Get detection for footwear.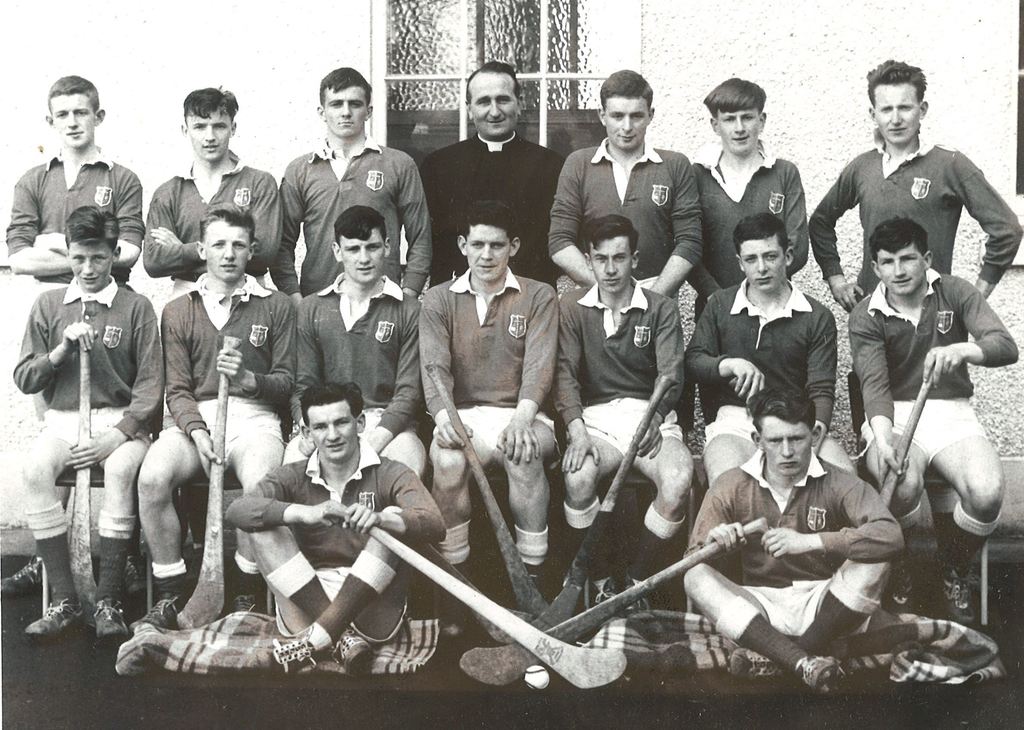
Detection: (x1=584, y1=576, x2=608, y2=628).
